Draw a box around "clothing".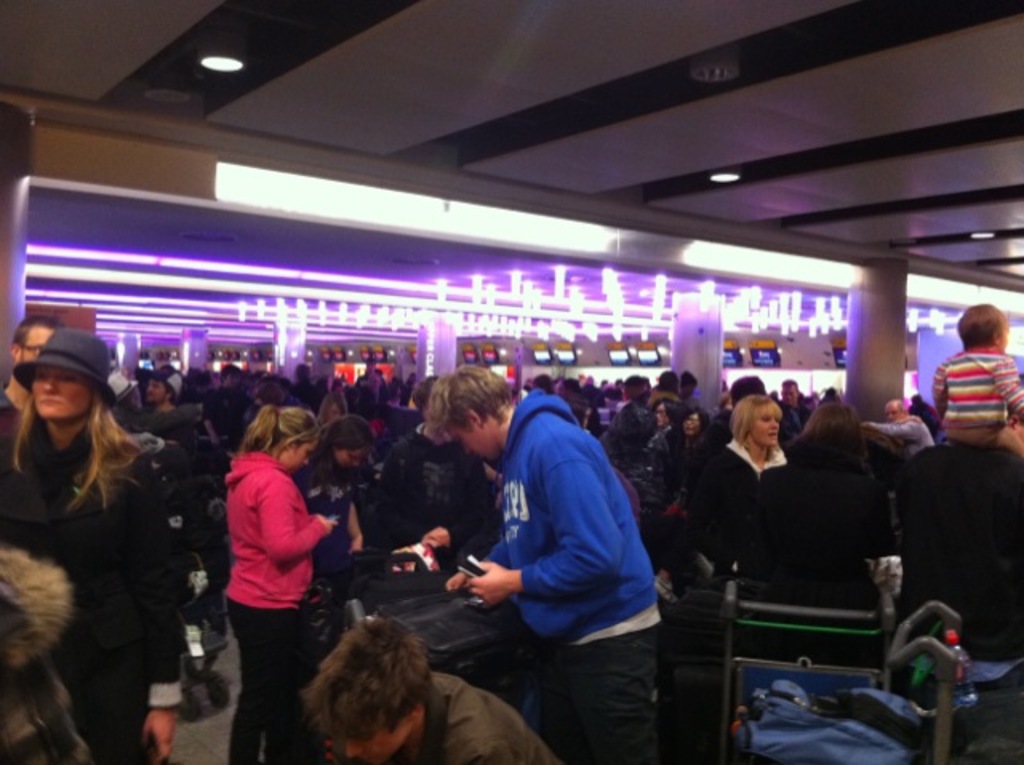
region(701, 432, 794, 578).
